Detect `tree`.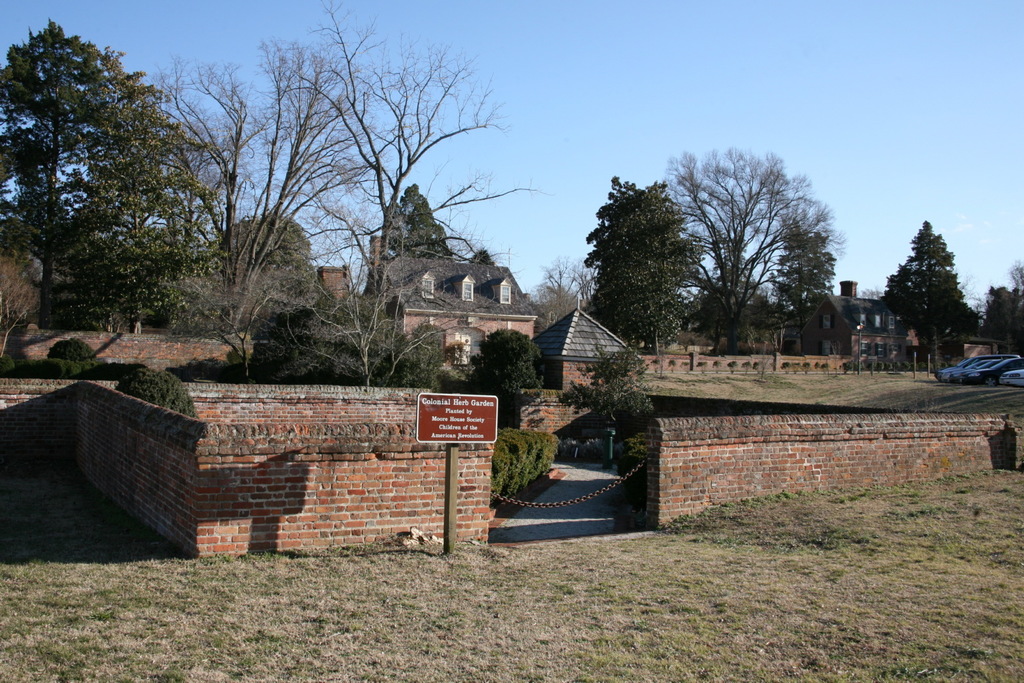
Detected at 0, 19, 221, 341.
